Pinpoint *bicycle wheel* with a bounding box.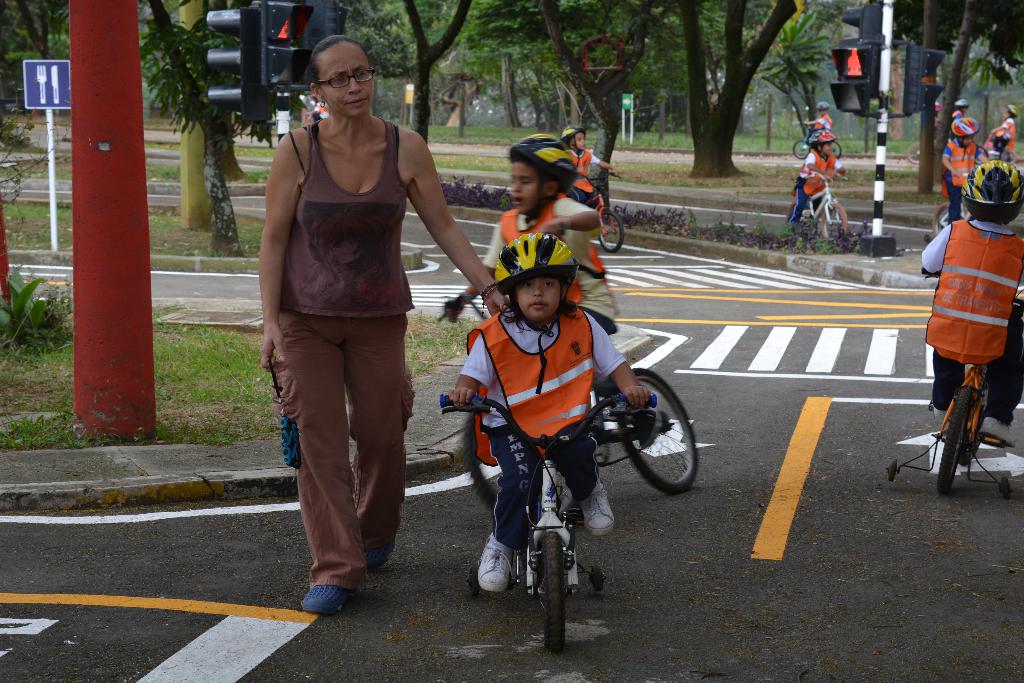
937, 382, 973, 495.
